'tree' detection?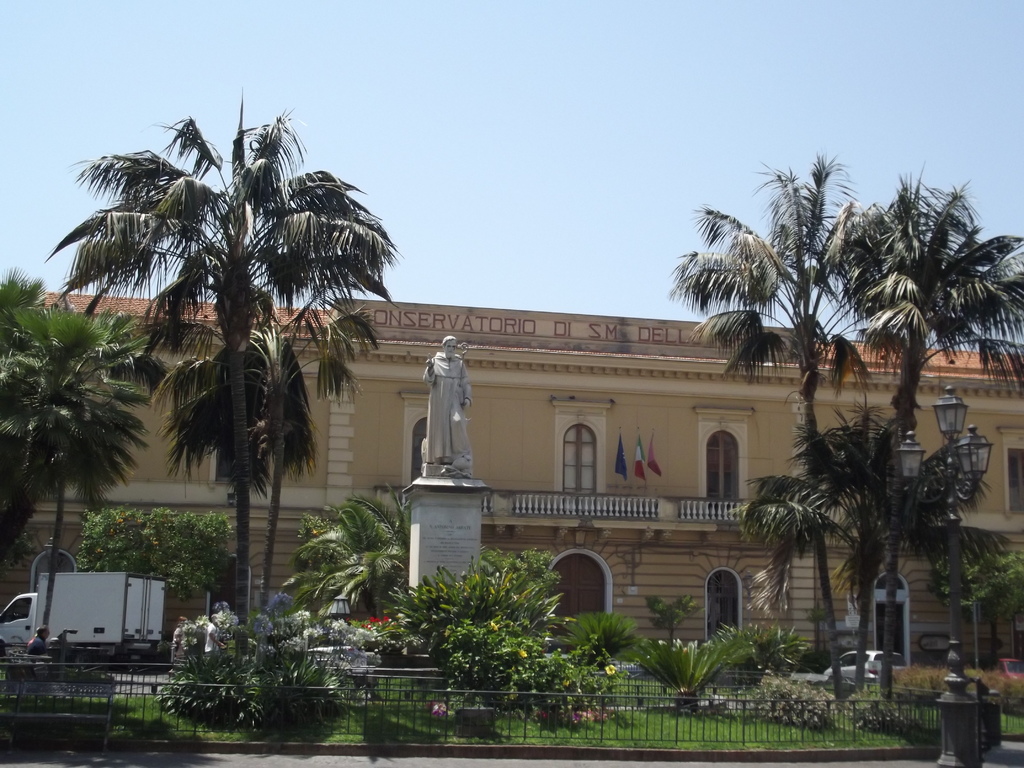
(x1=293, y1=490, x2=413, y2=623)
